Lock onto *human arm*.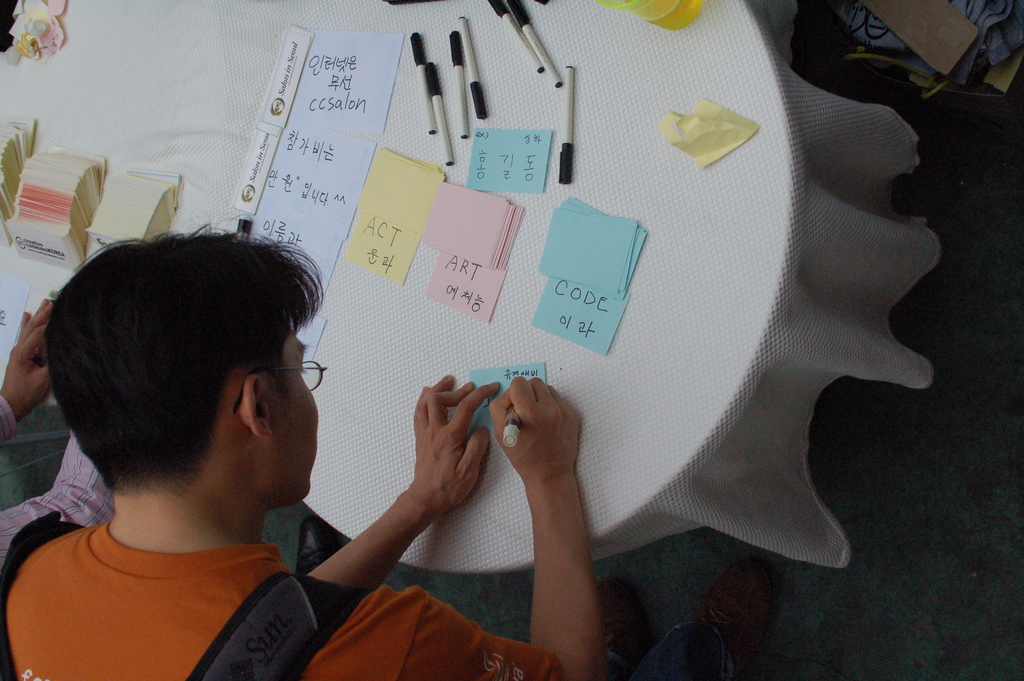
Locked: 305:366:509:597.
